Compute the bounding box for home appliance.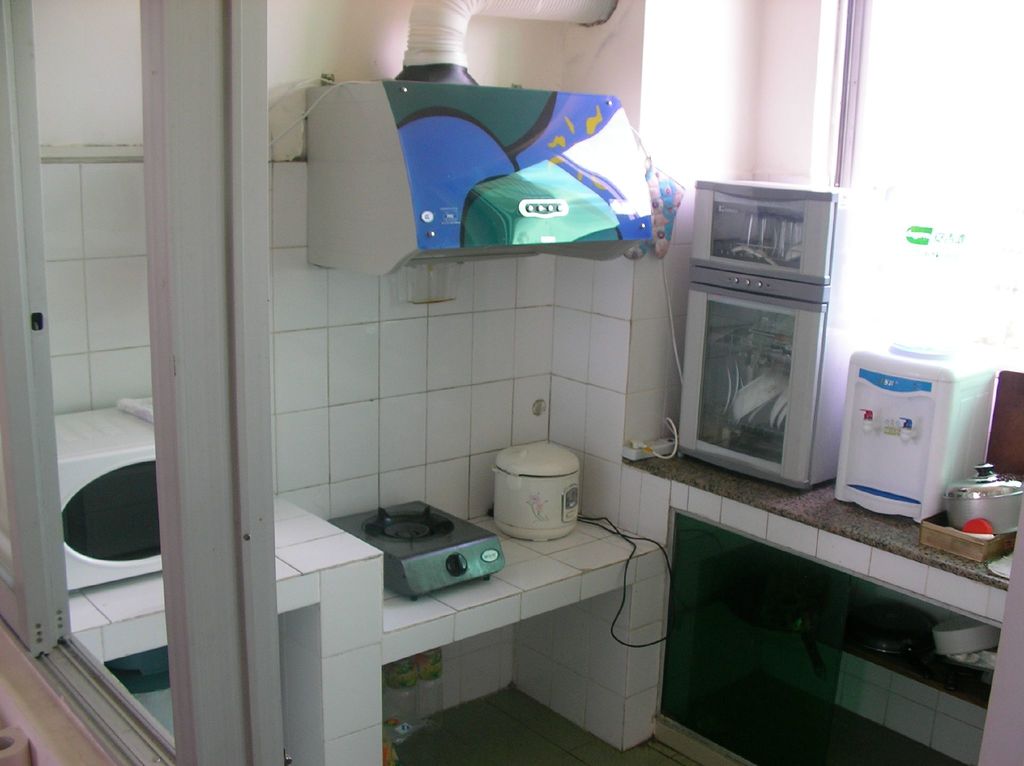
BBox(323, 499, 505, 599).
